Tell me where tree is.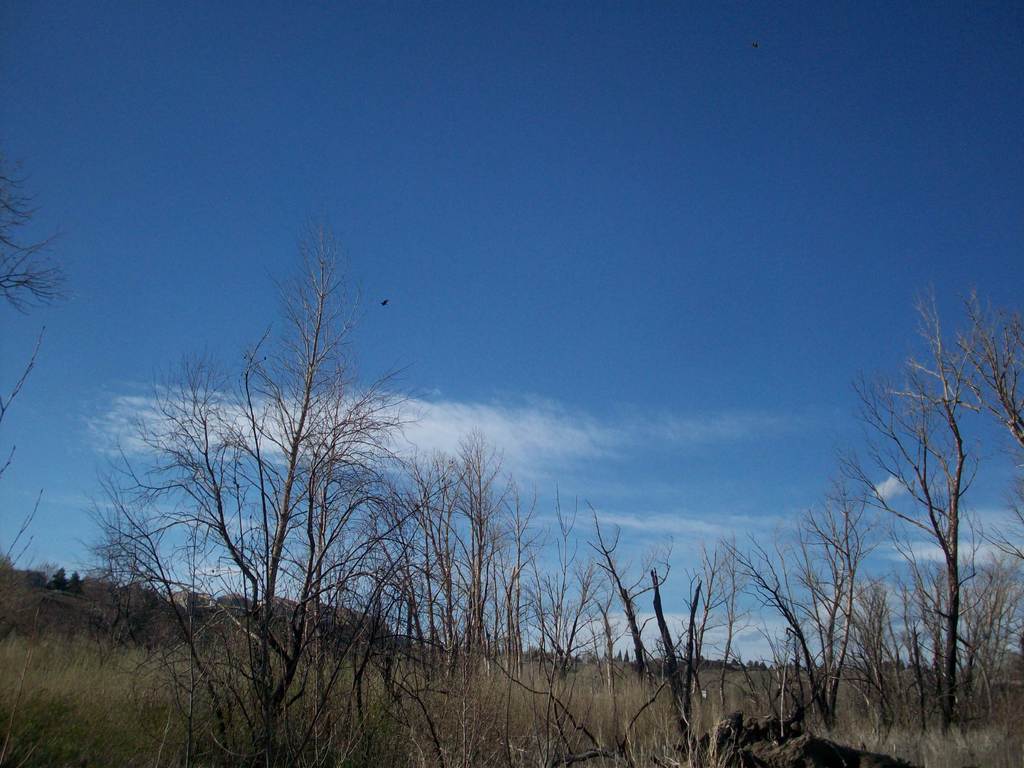
tree is at region(721, 435, 869, 744).
